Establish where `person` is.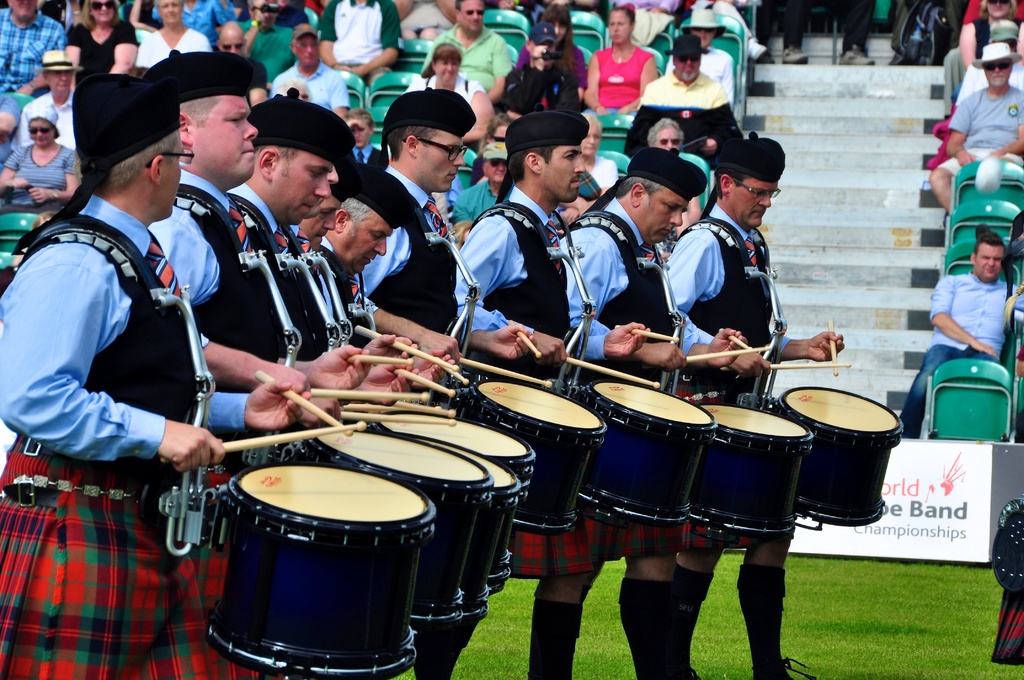
Established at x1=381 y1=92 x2=536 y2=679.
